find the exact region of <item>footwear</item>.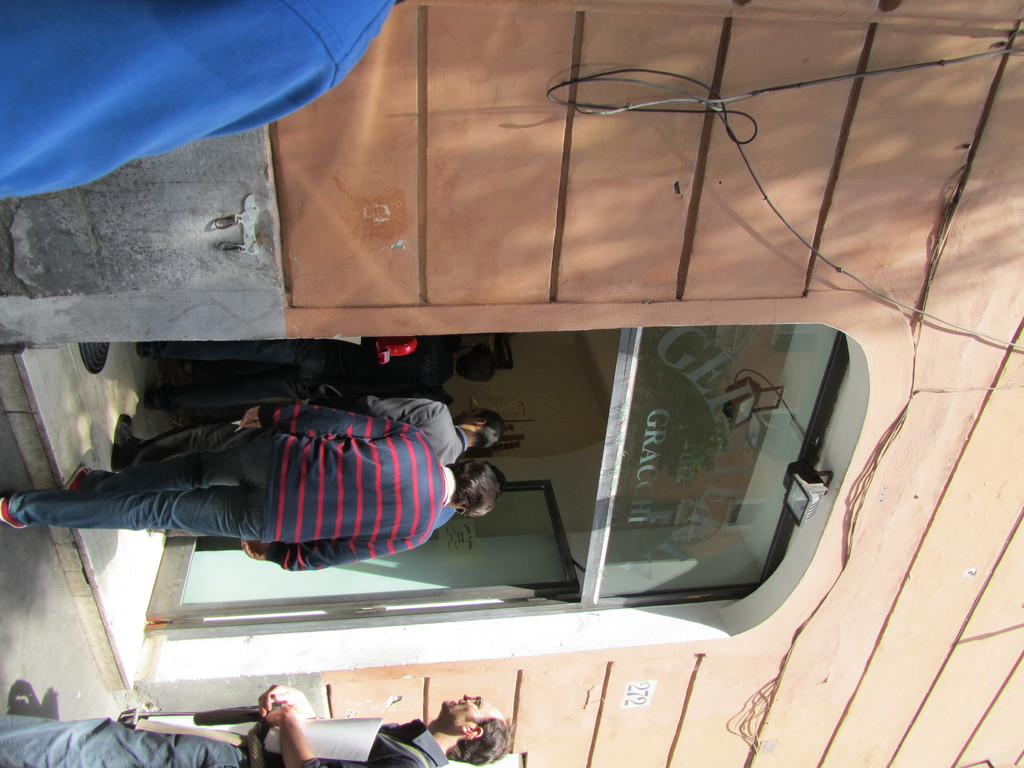
Exact region: 109:413:143:475.
